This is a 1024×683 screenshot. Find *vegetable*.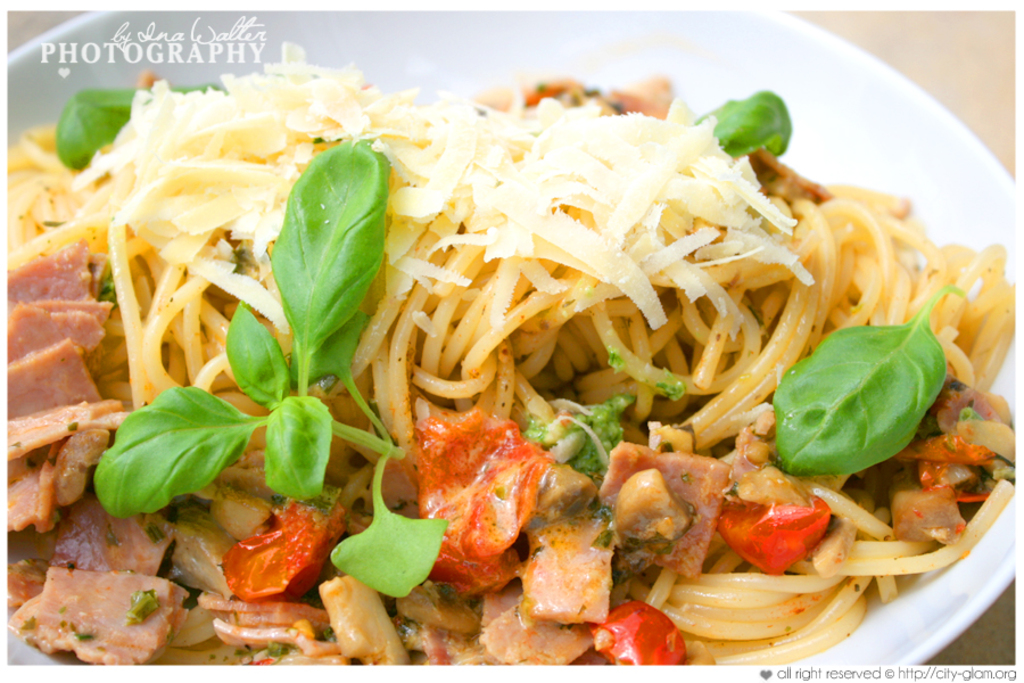
Bounding box: l=88, t=133, r=454, b=602.
